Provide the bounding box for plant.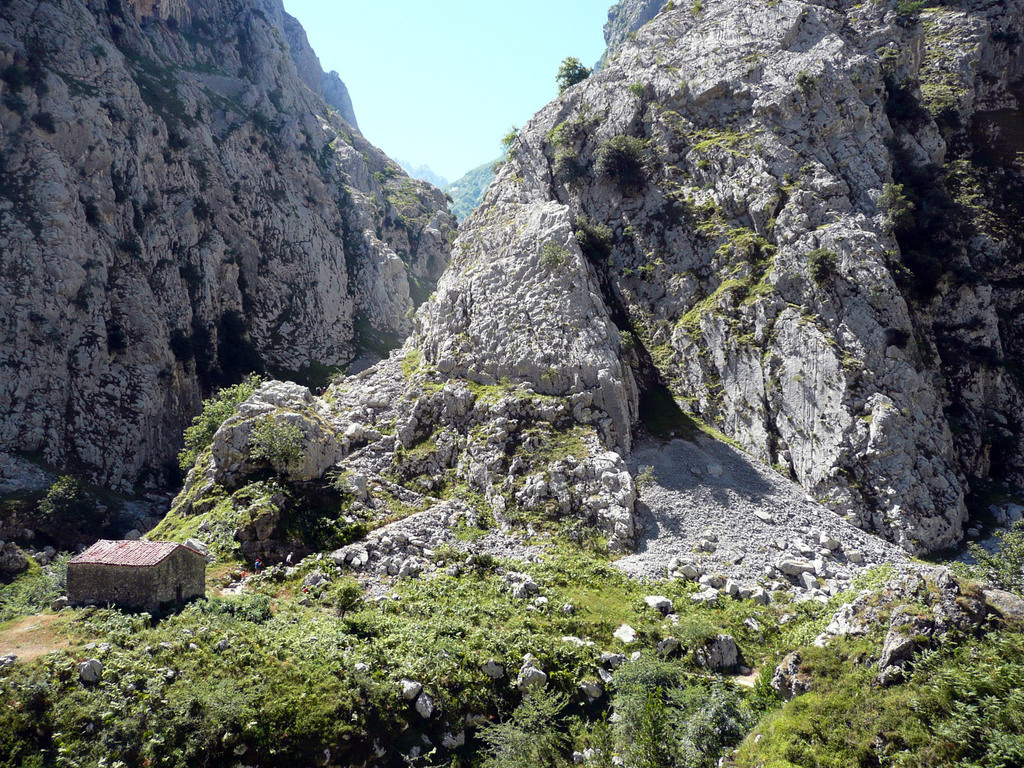
133 212 144 235.
